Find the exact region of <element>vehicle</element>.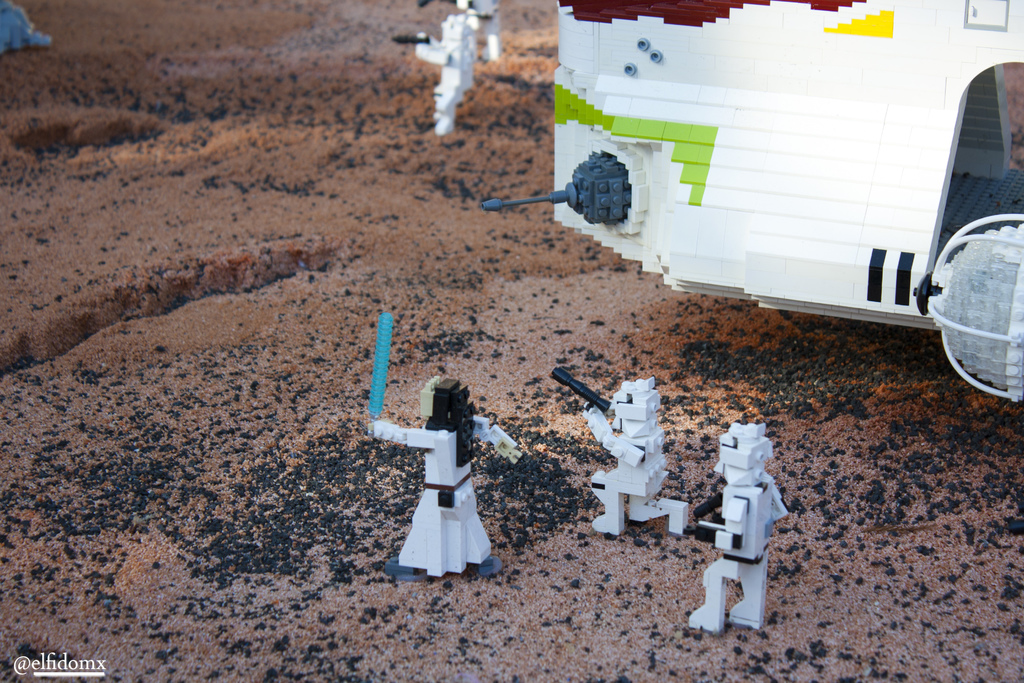
Exact region: (479, 0, 1023, 403).
